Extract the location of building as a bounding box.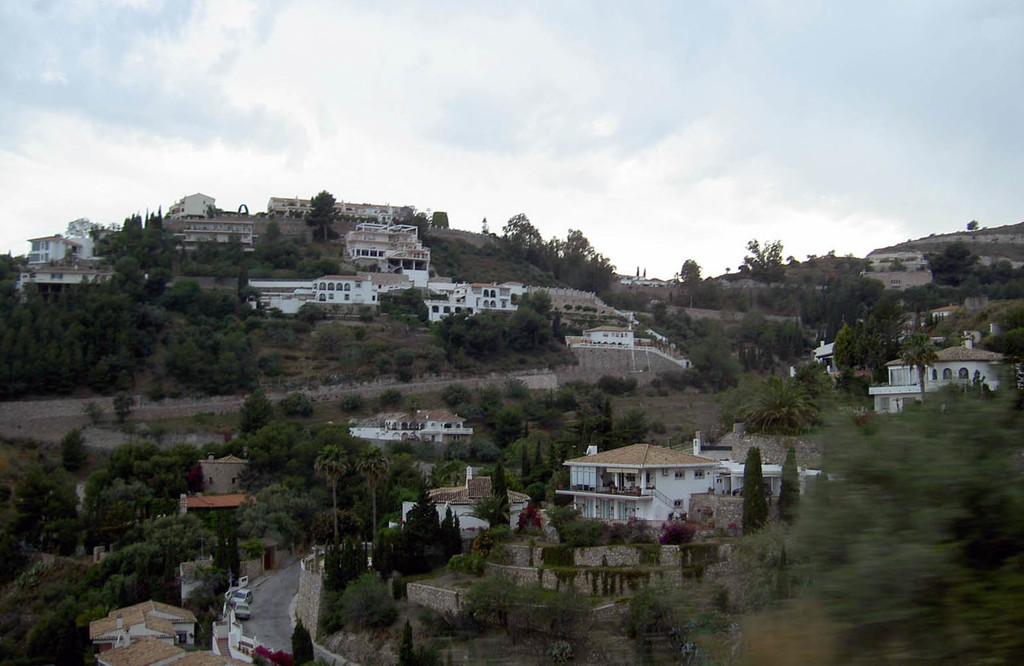
l=313, t=270, r=414, b=312.
